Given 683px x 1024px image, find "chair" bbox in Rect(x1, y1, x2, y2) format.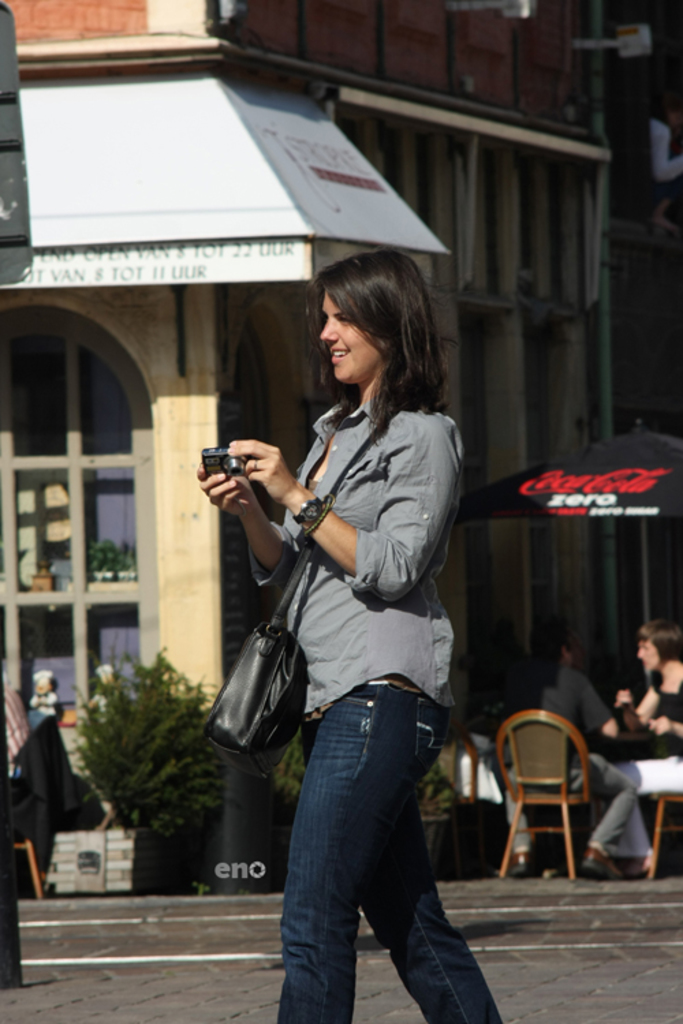
Rect(3, 722, 52, 898).
